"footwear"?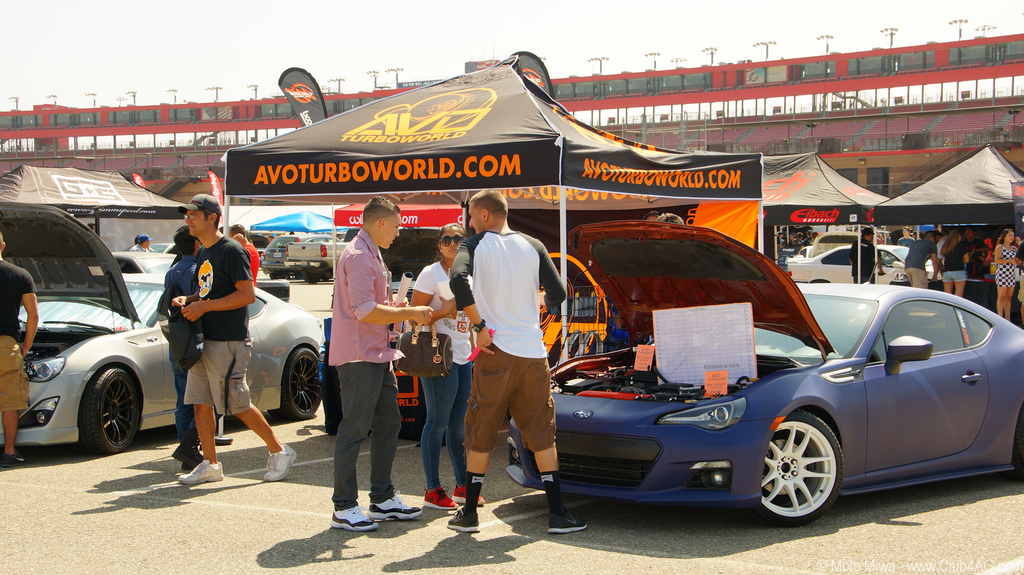
0:450:26:467
